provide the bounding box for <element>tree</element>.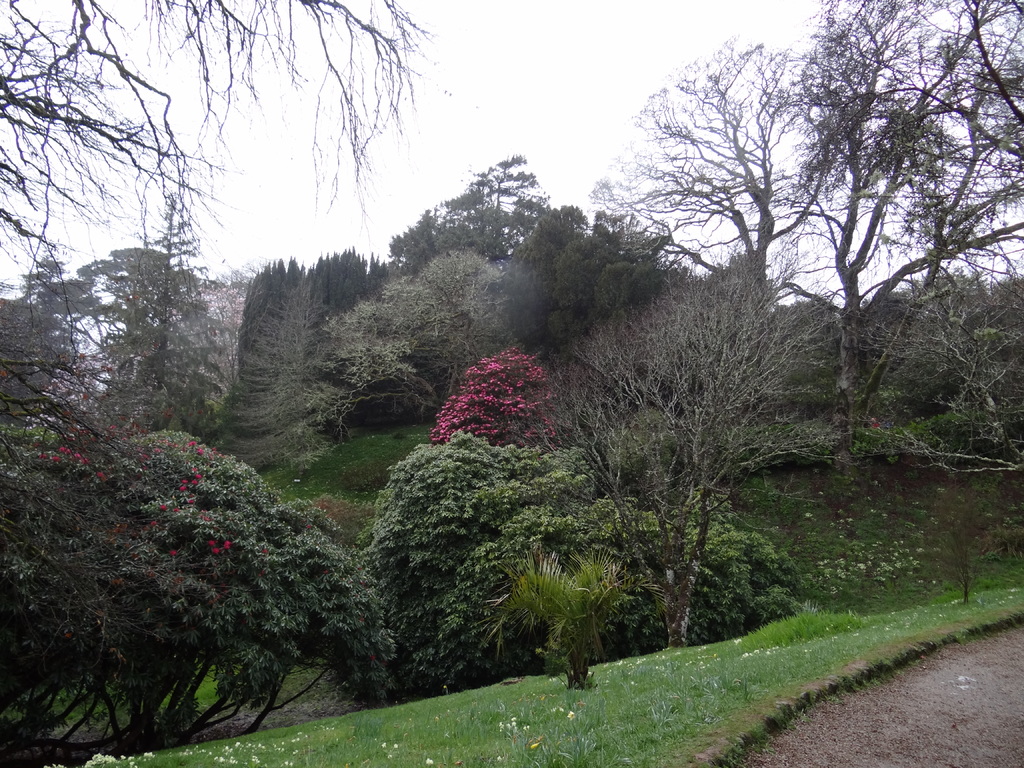
bbox=(390, 211, 451, 282).
